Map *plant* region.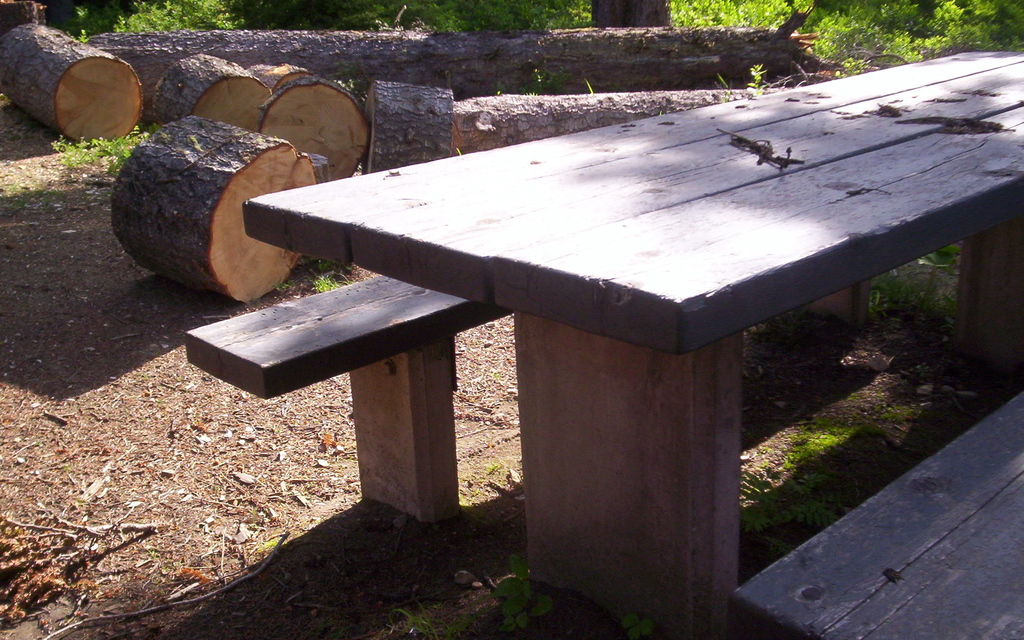
Mapped to detection(863, 269, 957, 349).
